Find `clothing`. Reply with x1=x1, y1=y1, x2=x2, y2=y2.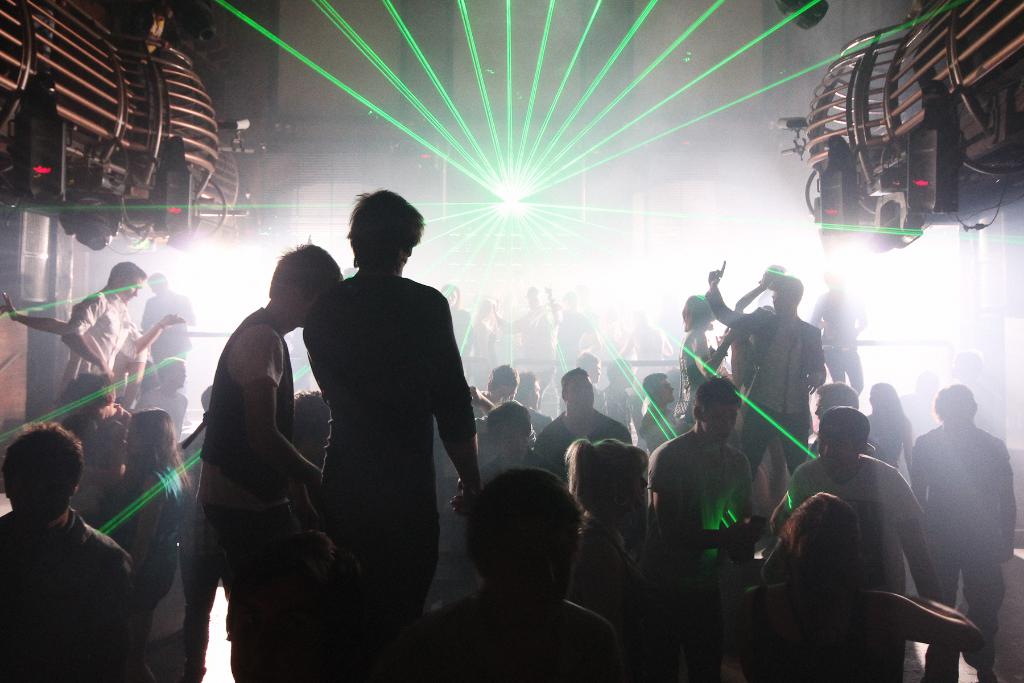
x1=634, y1=413, x2=780, y2=527.
